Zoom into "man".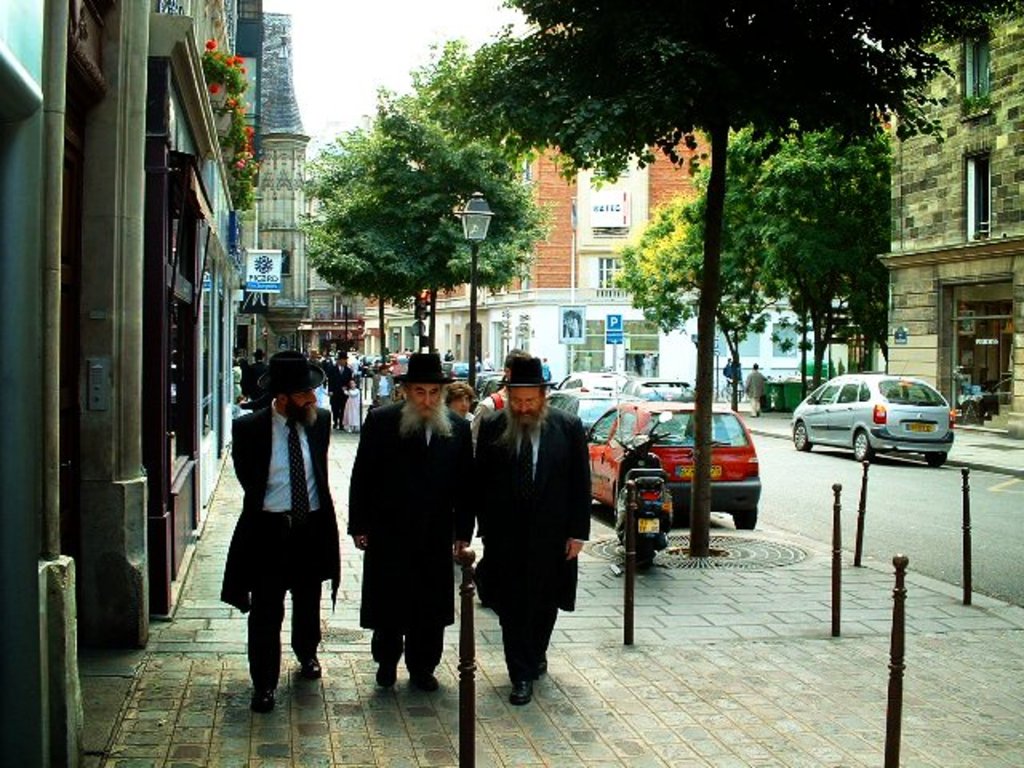
Zoom target: bbox=(366, 358, 394, 400).
